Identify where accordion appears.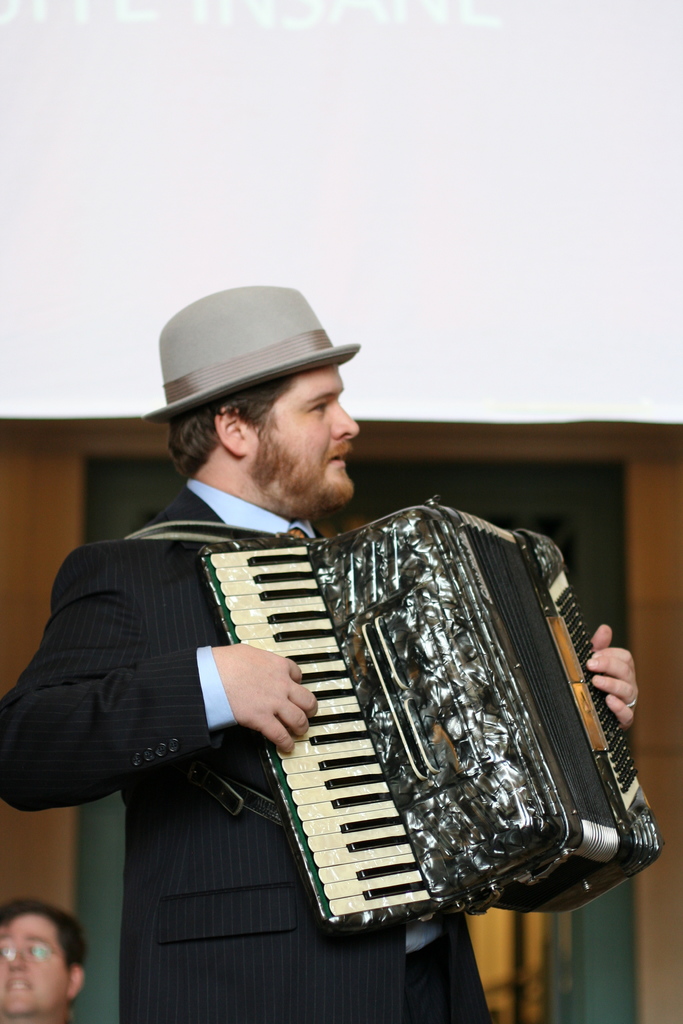
Appears at (196,488,659,911).
